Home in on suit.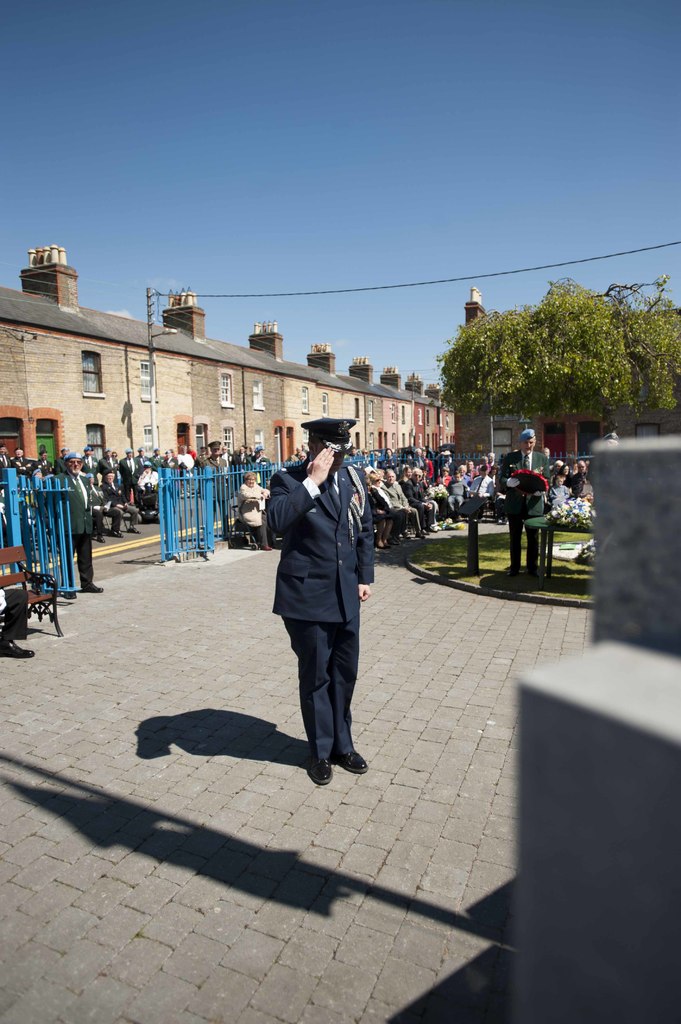
Homed in at <box>99,456,118,479</box>.
